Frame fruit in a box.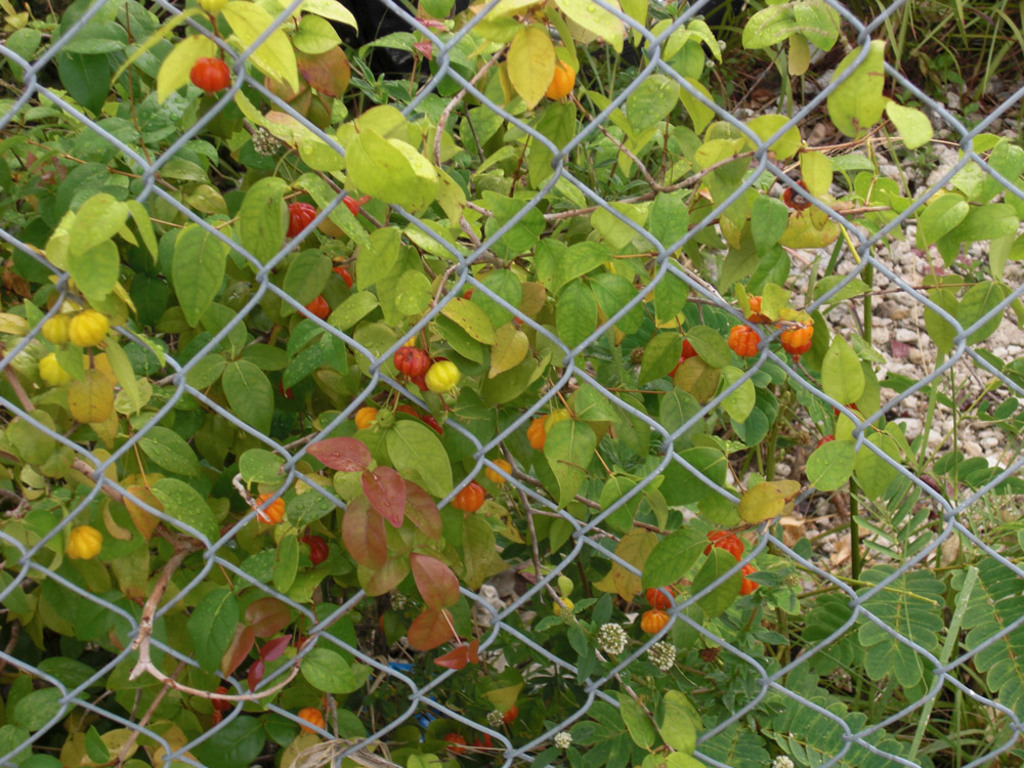
<bbox>36, 352, 68, 389</bbox>.
